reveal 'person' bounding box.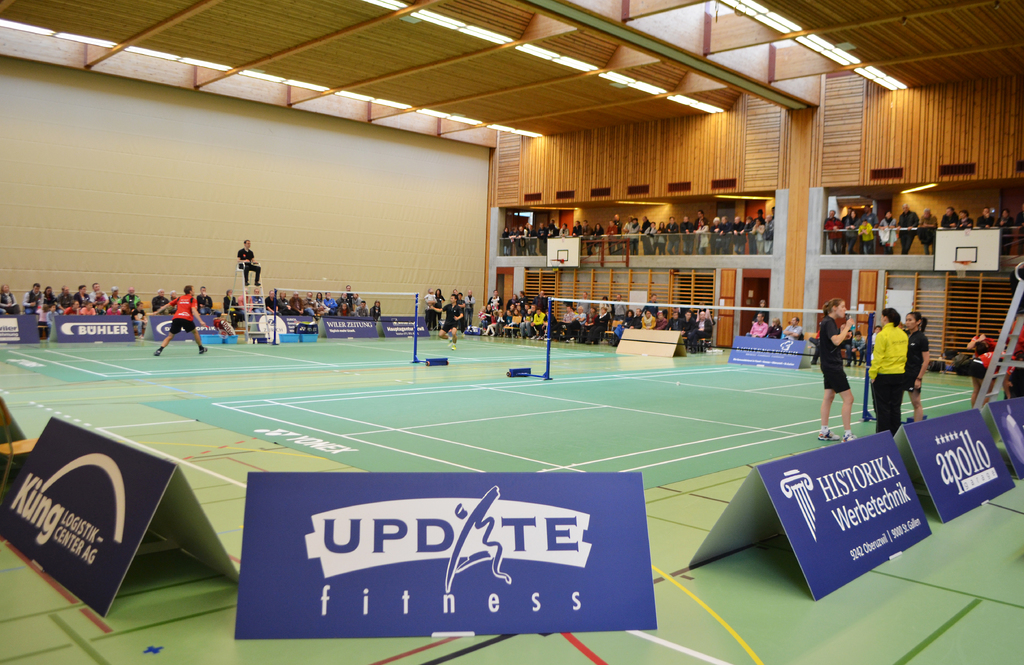
Revealed: x1=552 y1=218 x2=556 y2=232.
